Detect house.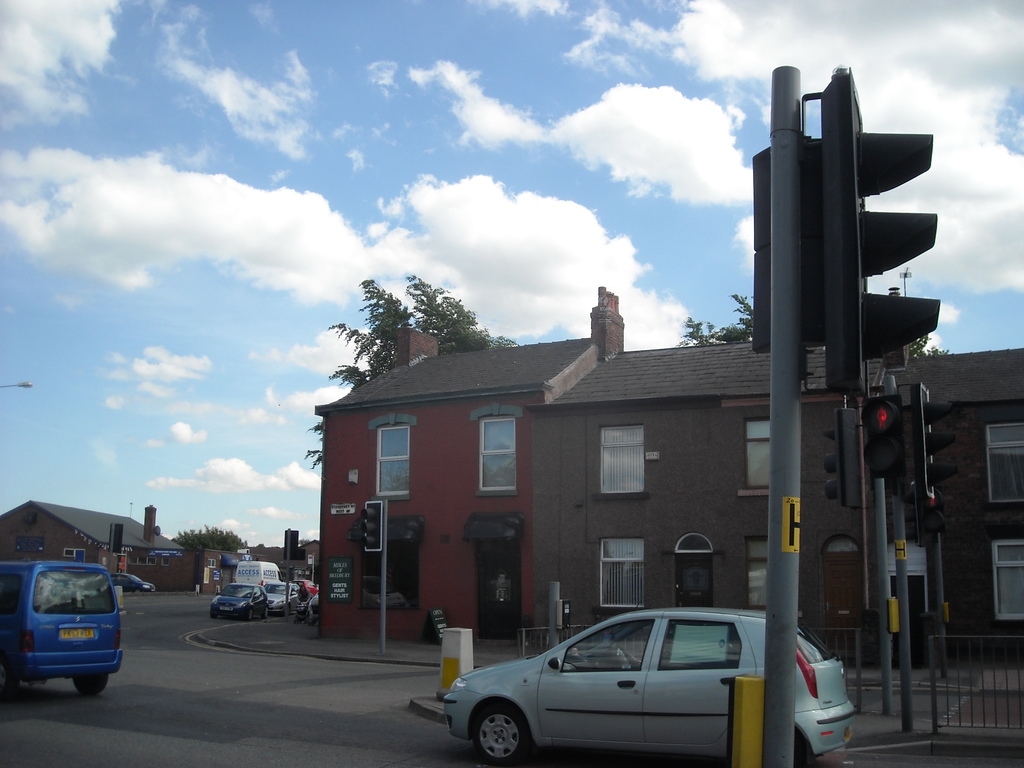
Detected at [536, 285, 1023, 673].
